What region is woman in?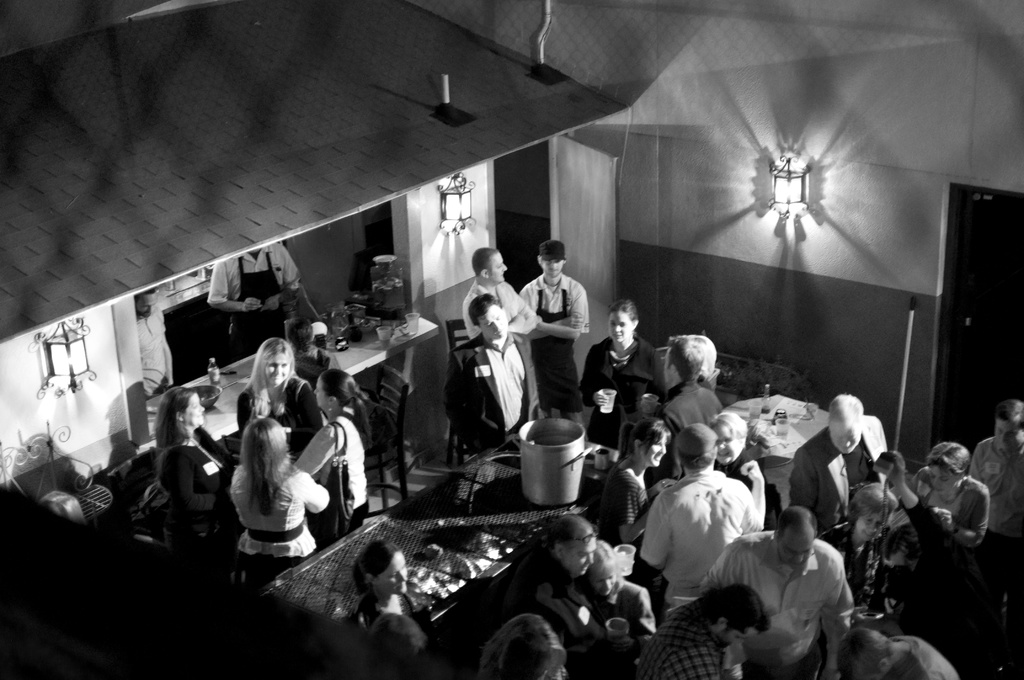
(236,416,331,585).
